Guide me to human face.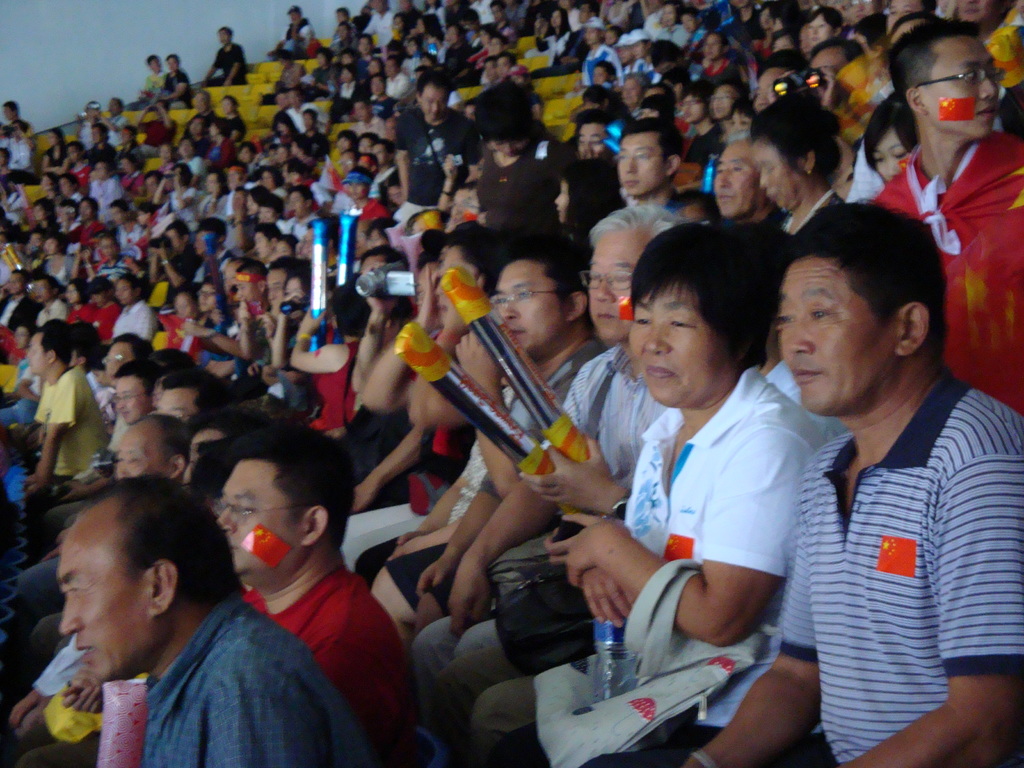
Guidance: locate(116, 415, 163, 477).
